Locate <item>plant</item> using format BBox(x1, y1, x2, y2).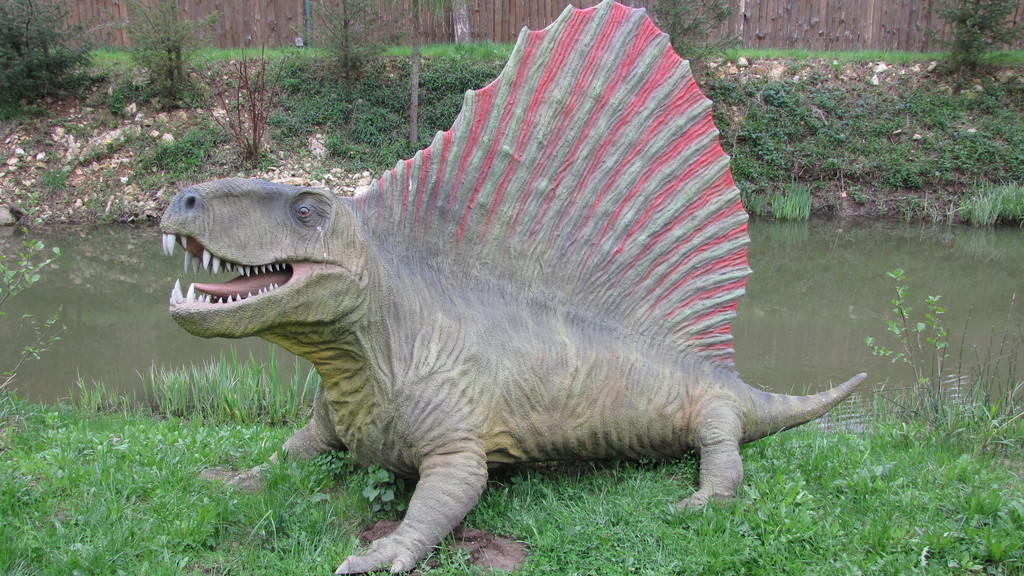
BBox(22, 302, 77, 345).
